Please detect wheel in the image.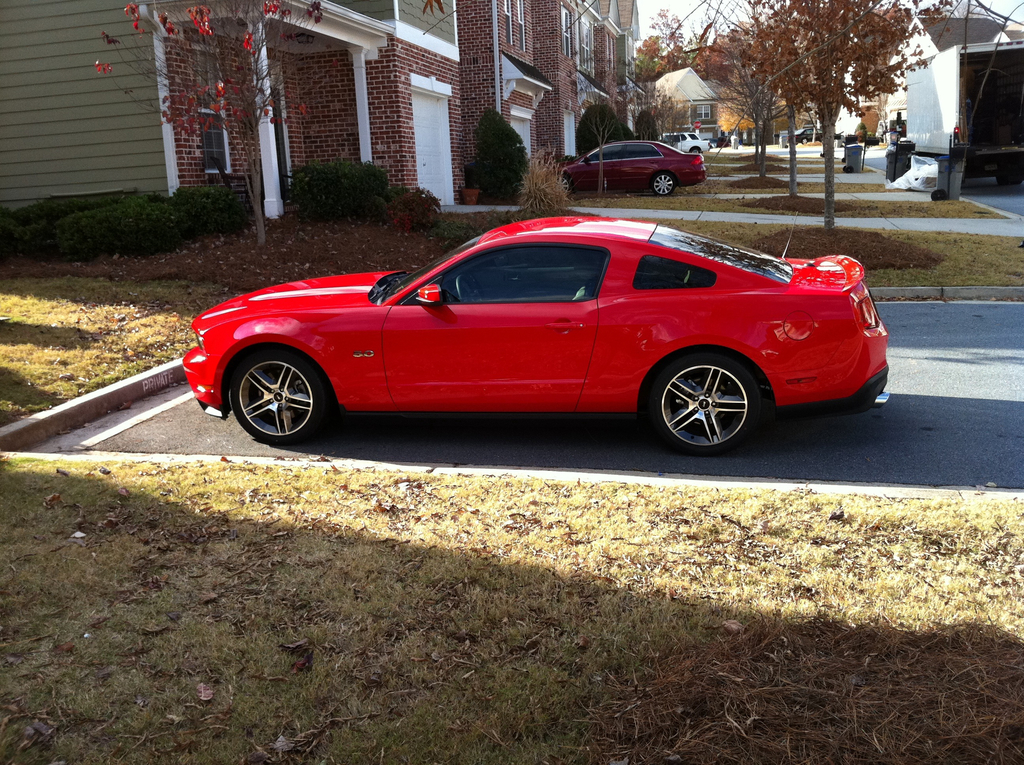
bbox=(998, 173, 1023, 187).
